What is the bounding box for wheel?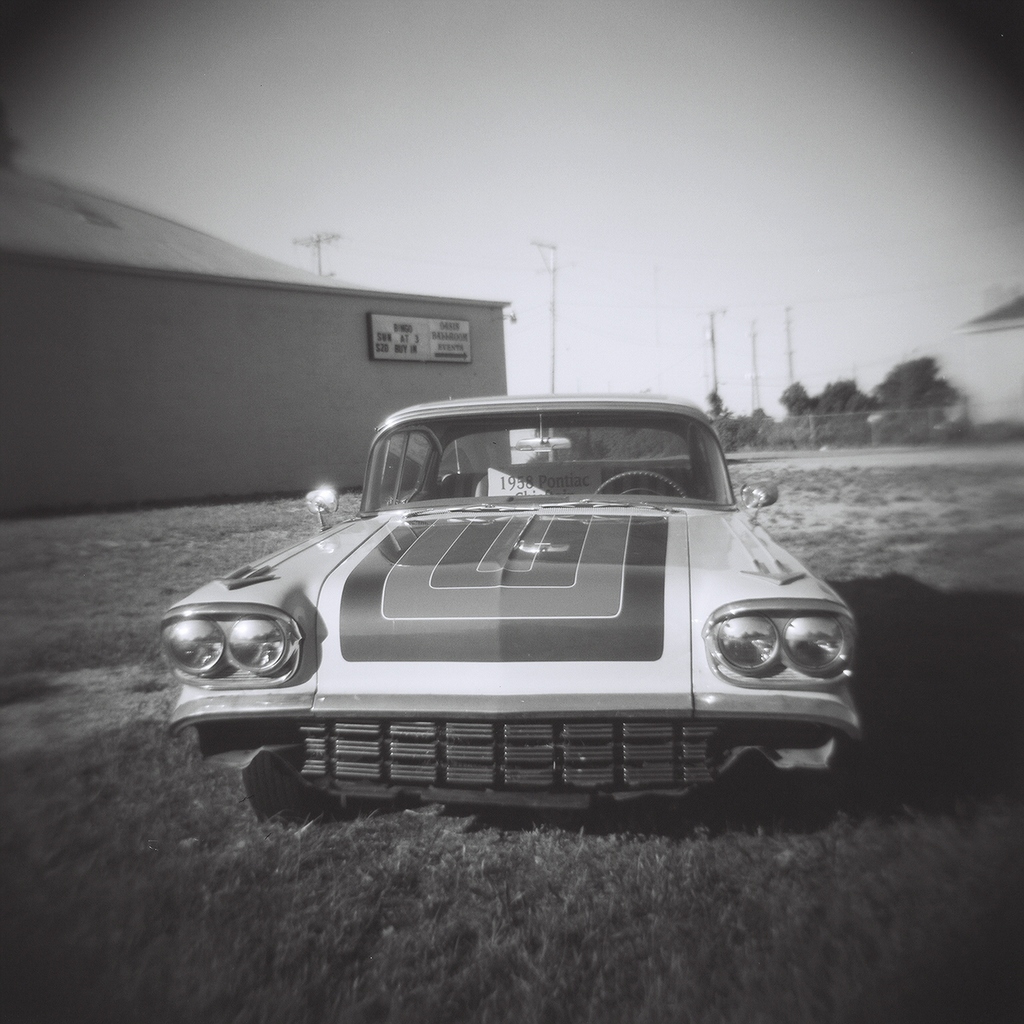
[x1=240, y1=750, x2=327, y2=825].
